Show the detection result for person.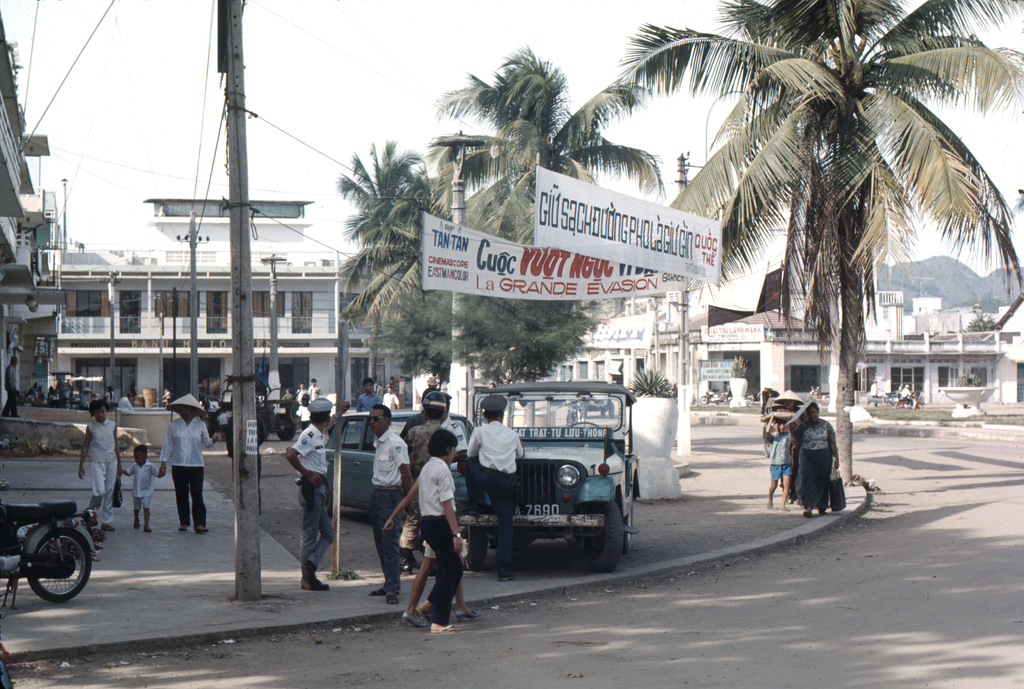
(x1=765, y1=422, x2=796, y2=516).
